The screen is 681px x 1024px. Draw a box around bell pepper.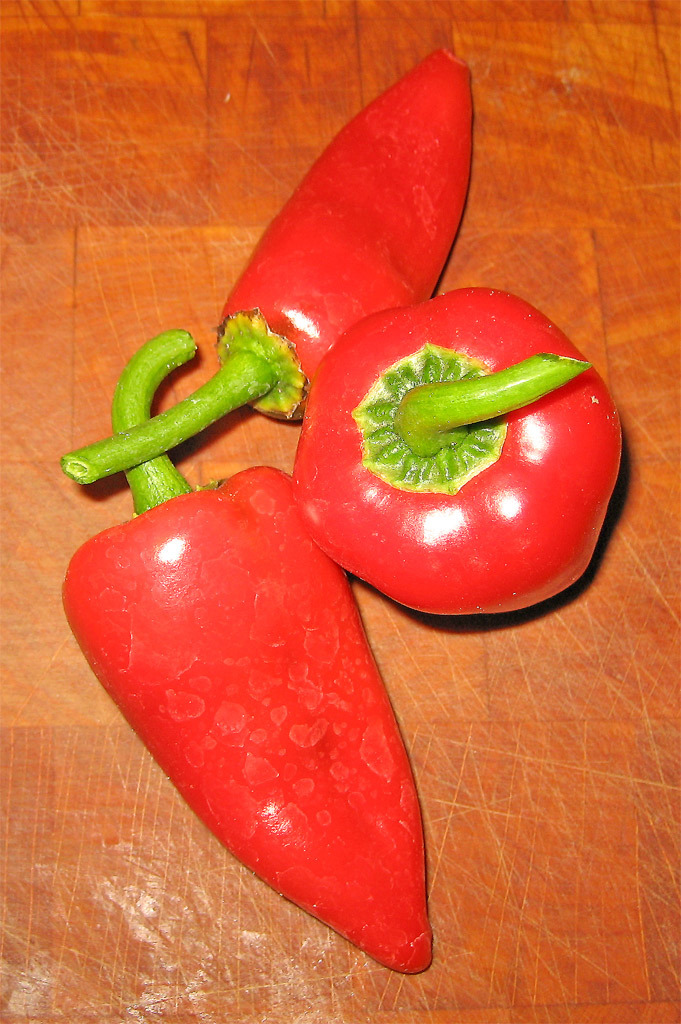
bbox=[294, 281, 625, 614].
